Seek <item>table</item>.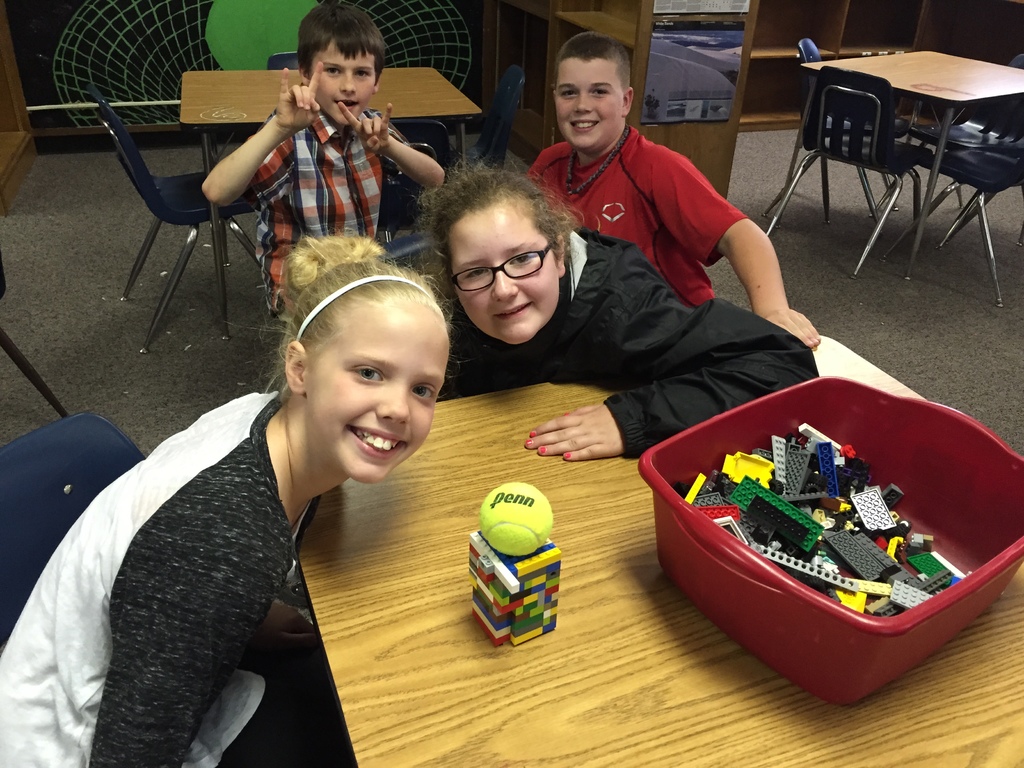
293,339,1023,767.
